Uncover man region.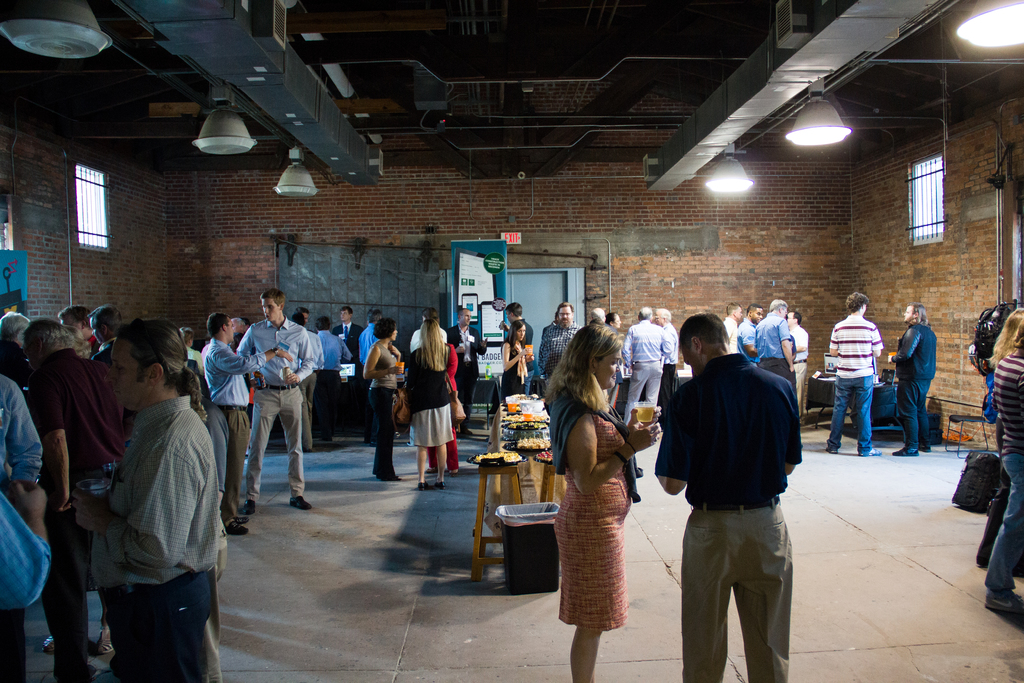
Uncovered: <bbox>58, 306, 99, 352</bbox>.
